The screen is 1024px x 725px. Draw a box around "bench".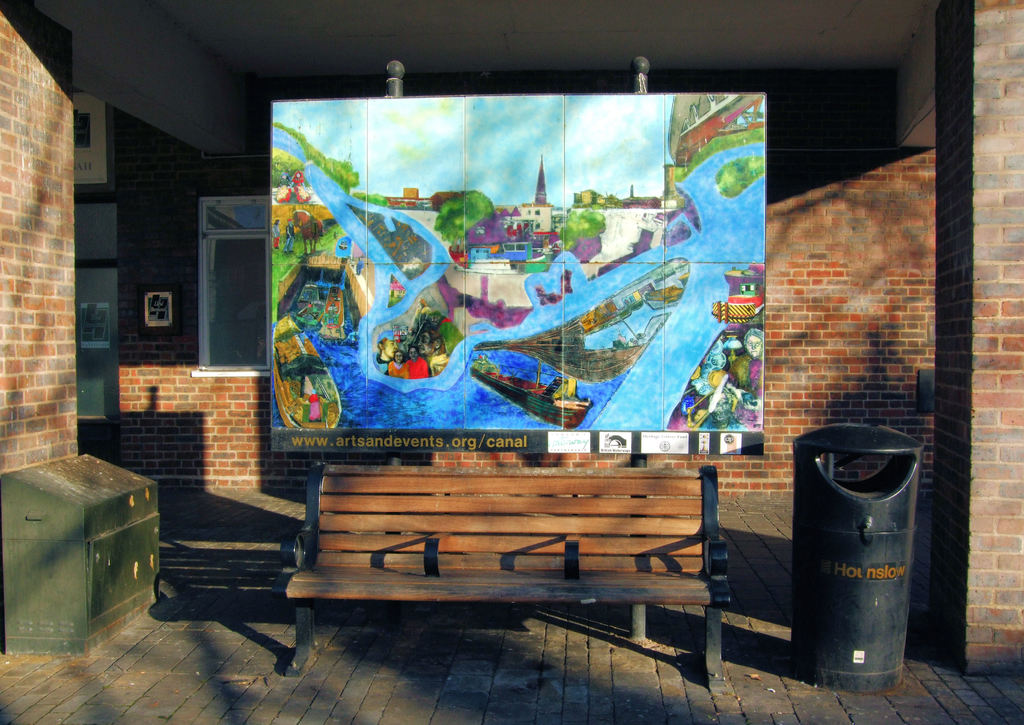
BBox(278, 452, 744, 681).
